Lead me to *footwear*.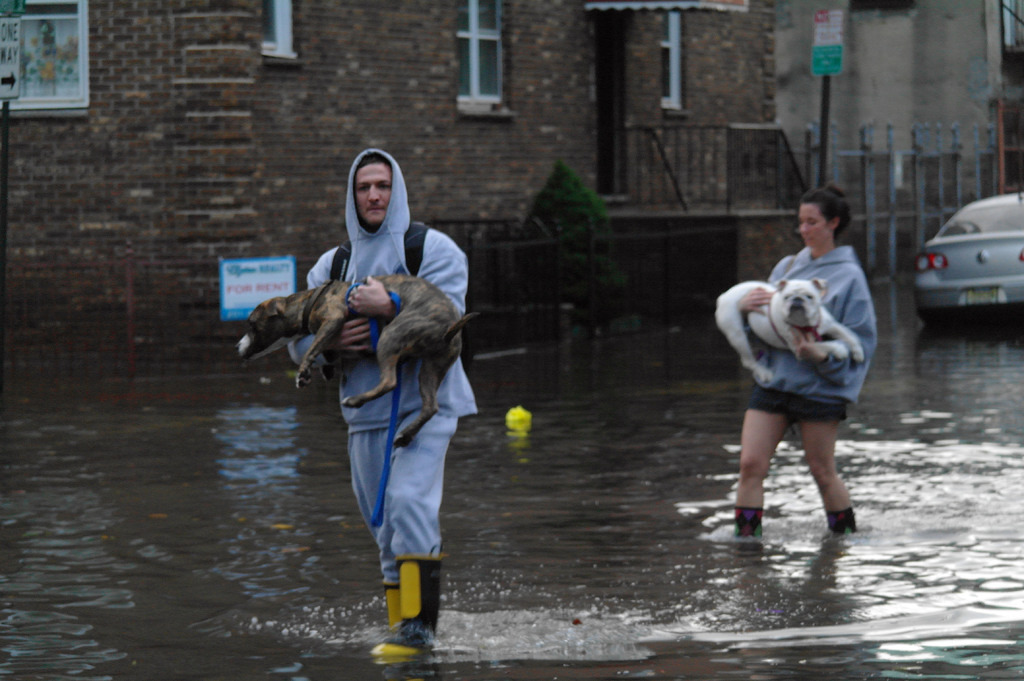
Lead to pyautogui.locateOnScreen(374, 549, 440, 652).
